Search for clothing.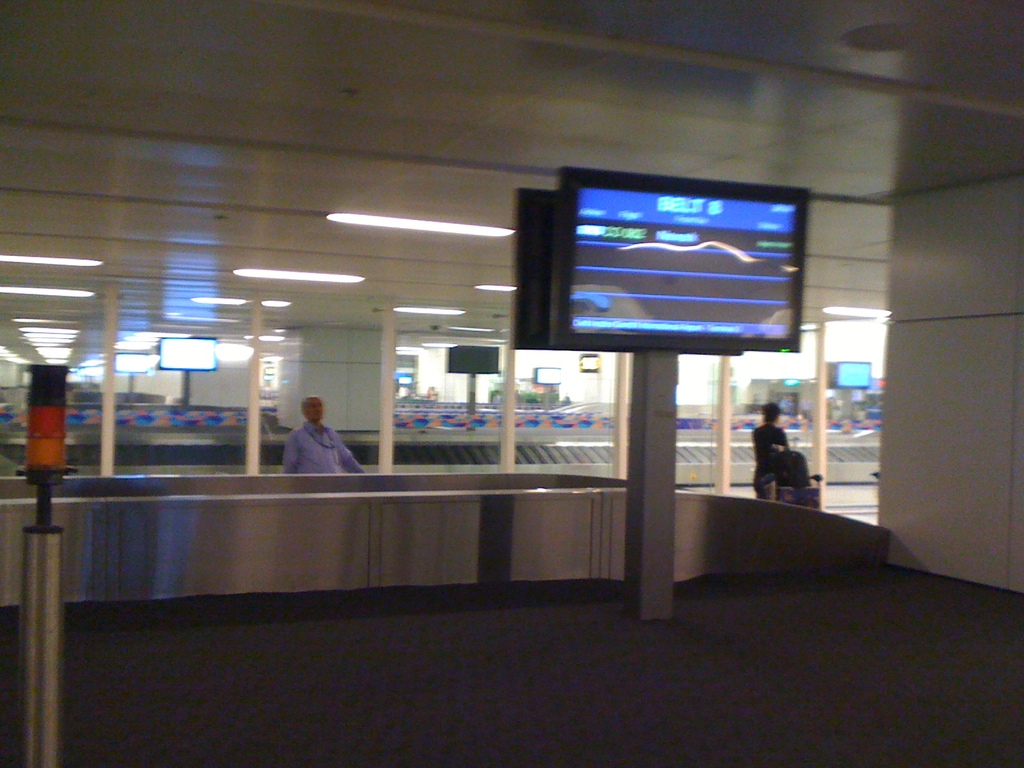
Found at select_region(281, 427, 365, 479).
